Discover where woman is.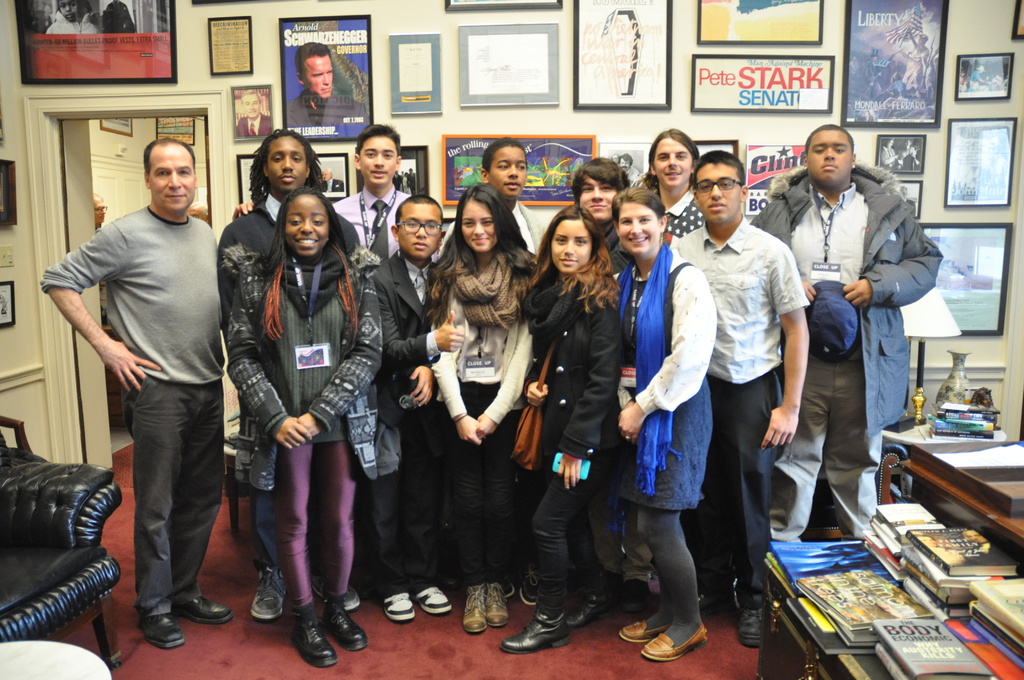
Discovered at <bbox>496, 207, 624, 652</bbox>.
